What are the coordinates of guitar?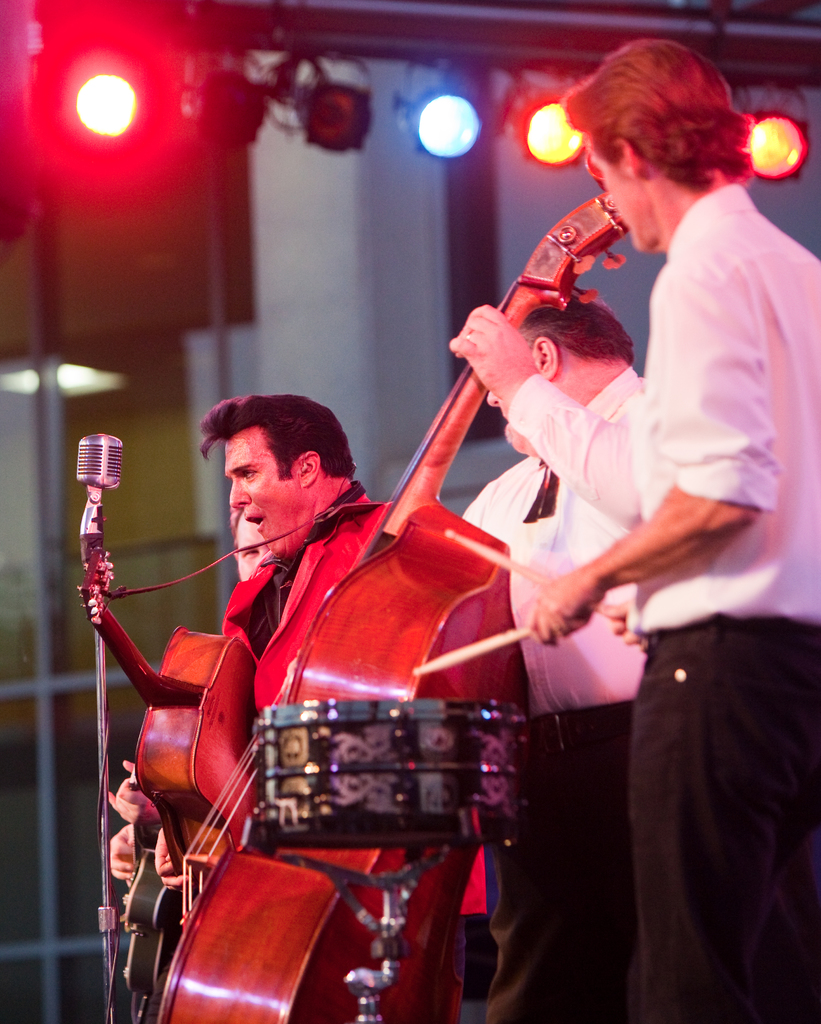
select_region(81, 544, 261, 892).
